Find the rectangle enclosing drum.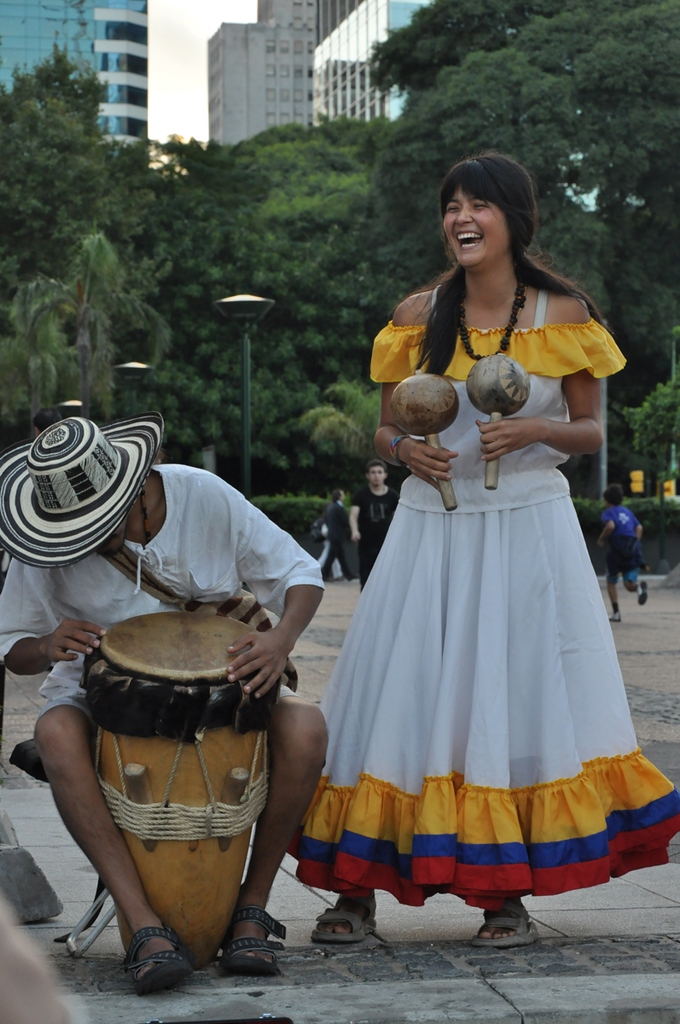
box(81, 613, 272, 971).
